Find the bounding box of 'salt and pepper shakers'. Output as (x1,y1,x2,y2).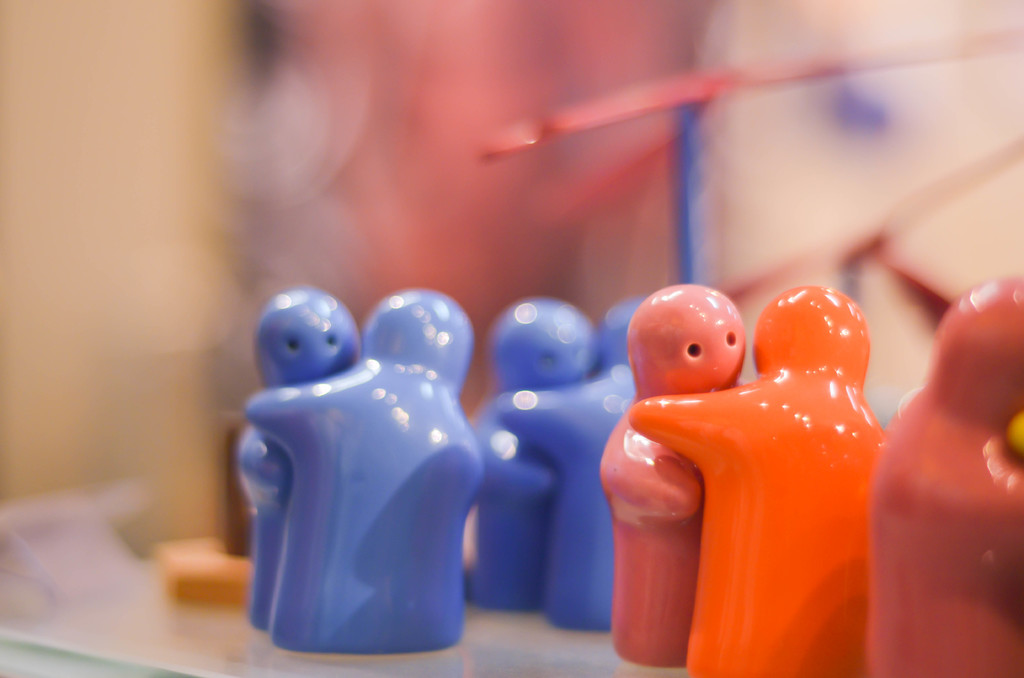
(597,285,751,663).
